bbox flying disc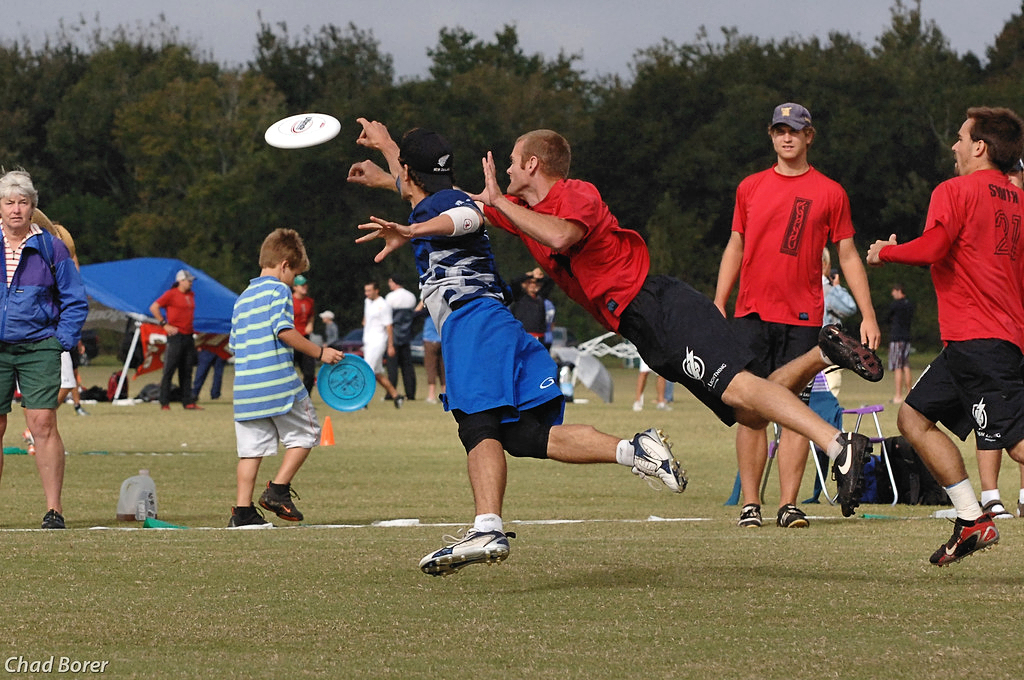
(x1=264, y1=114, x2=340, y2=149)
